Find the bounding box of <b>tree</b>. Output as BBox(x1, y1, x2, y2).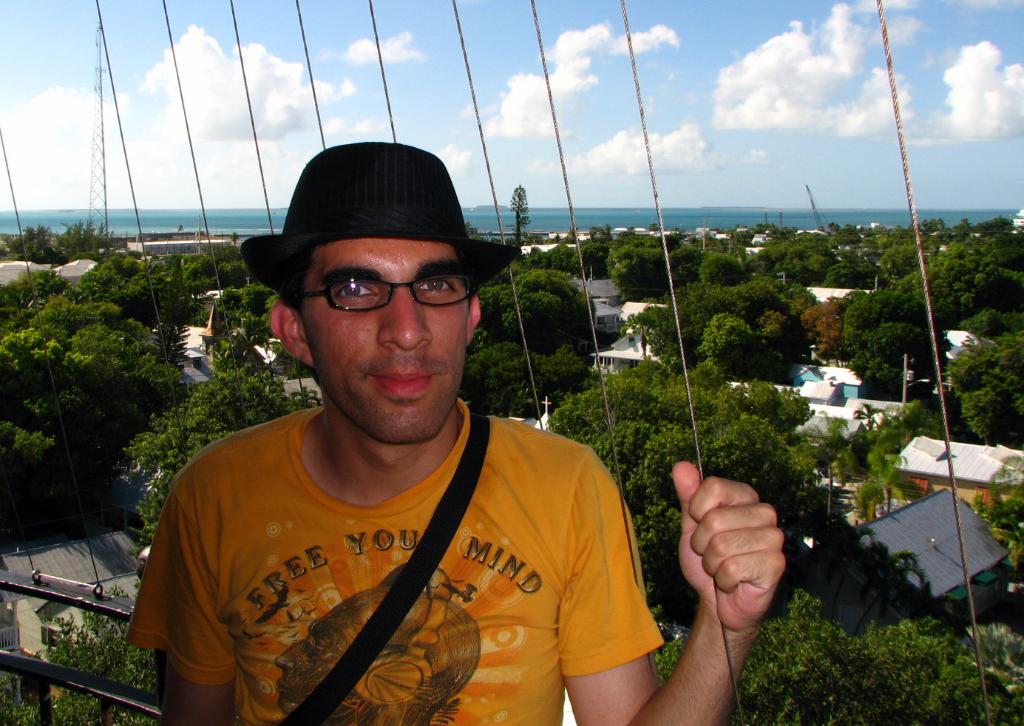
BBox(736, 381, 813, 436).
